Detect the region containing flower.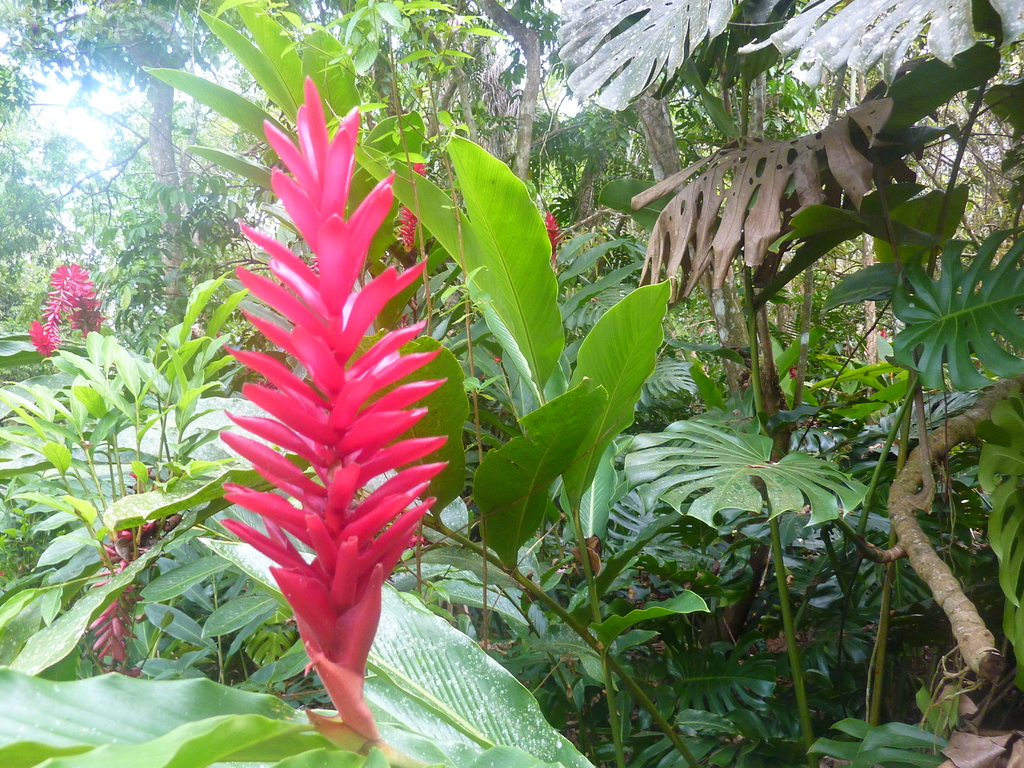
select_region(880, 326, 893, 339).
